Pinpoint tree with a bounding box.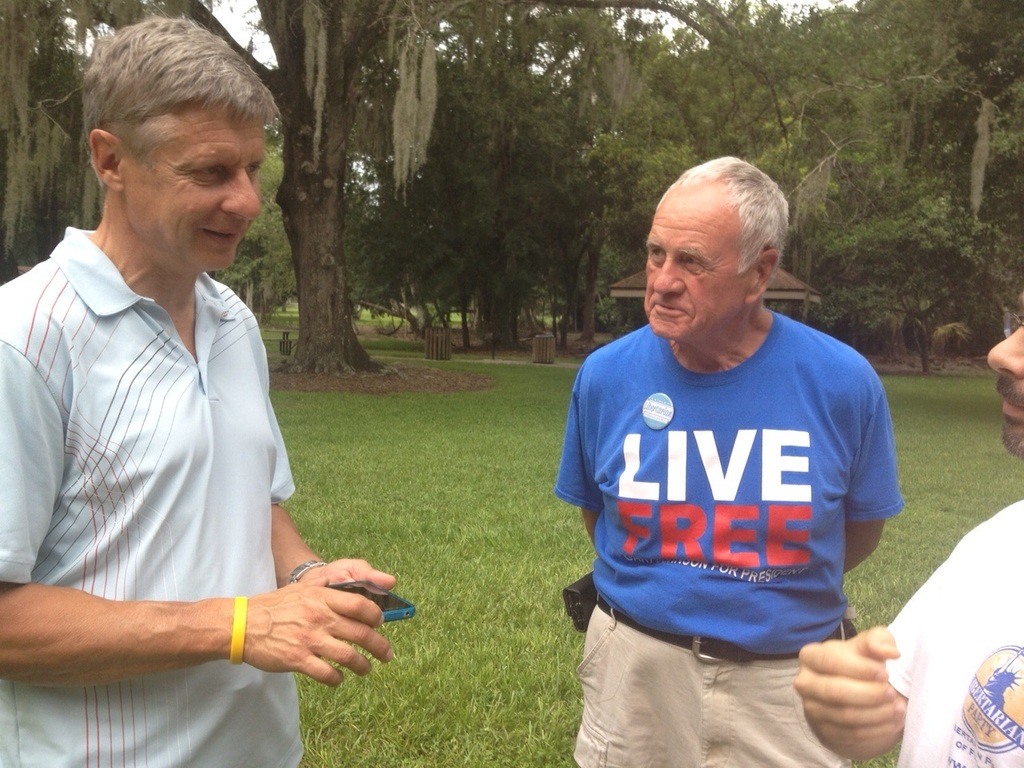
[x1=338, y1=170, x2=398, y2=324].
